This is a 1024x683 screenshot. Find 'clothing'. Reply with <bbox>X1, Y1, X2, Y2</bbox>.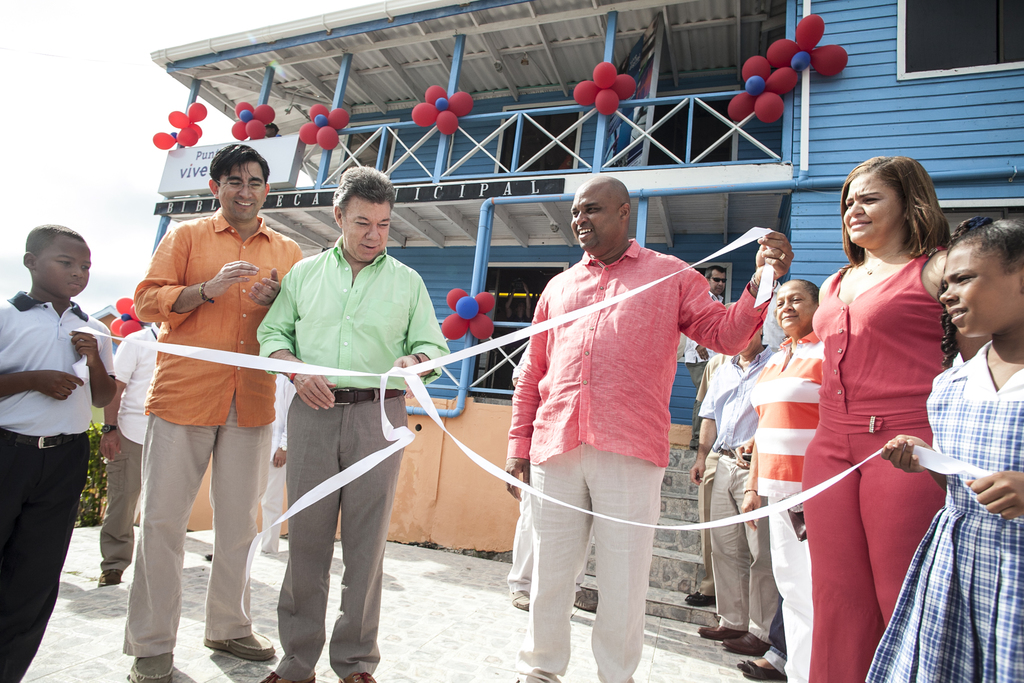
<bbox>515, 240, 771, 466</bbox>.
